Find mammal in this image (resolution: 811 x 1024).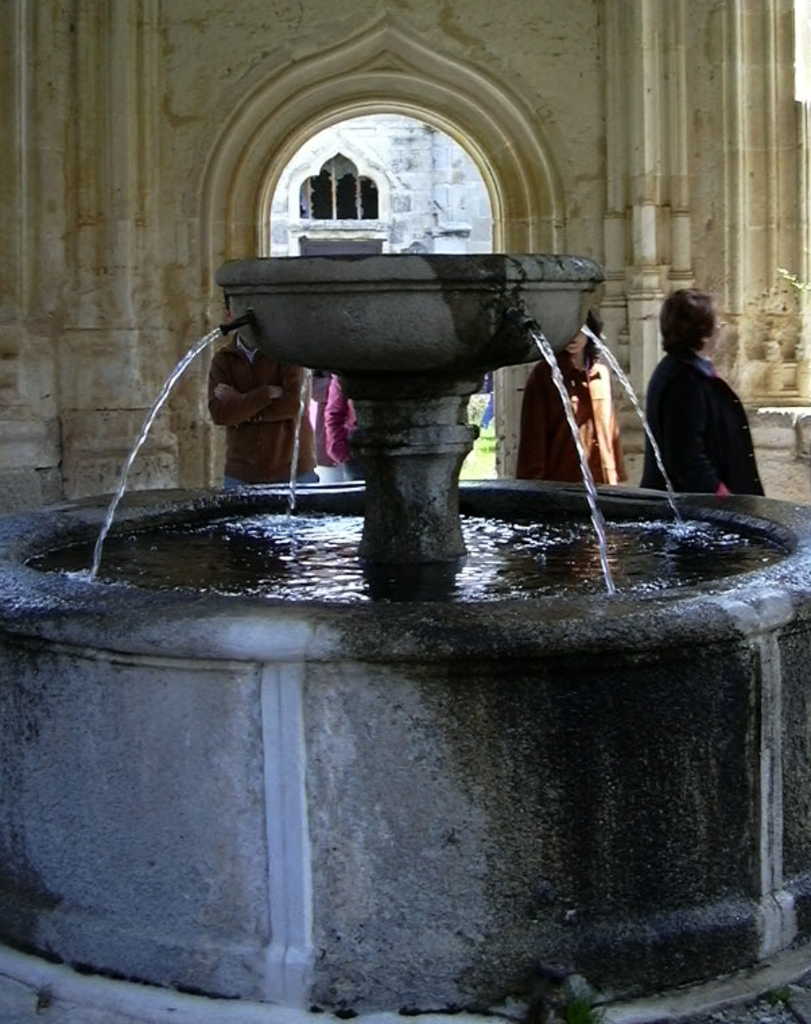
[303,371,344,481].
